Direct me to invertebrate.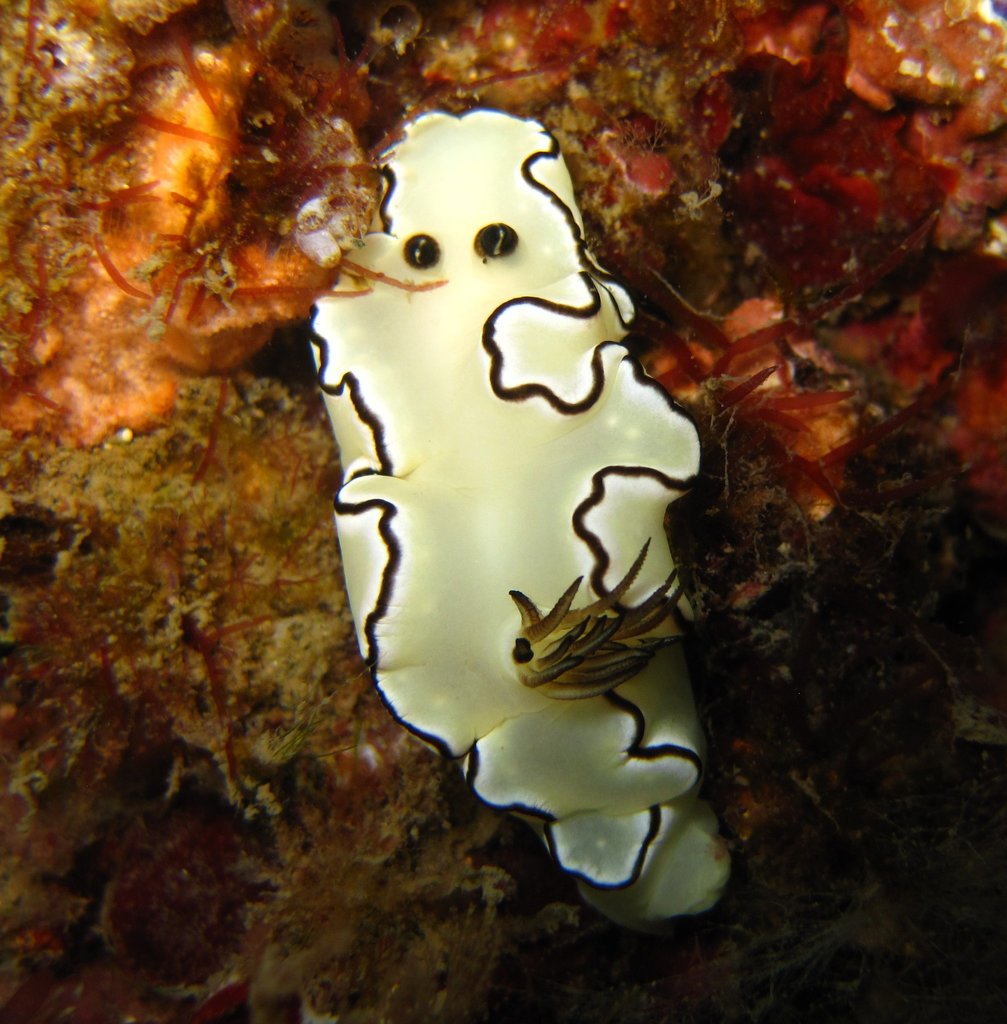
Direction: locate(291, 108, 746, 946).
